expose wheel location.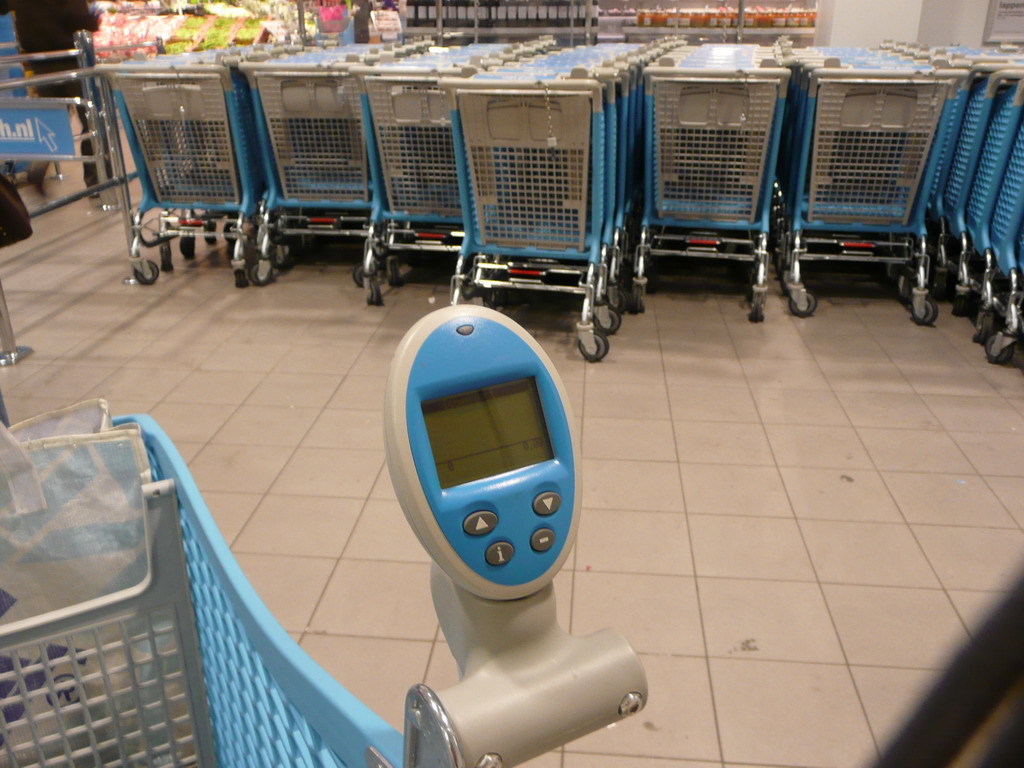
Exposed at box(179, 236, 190, 256).
